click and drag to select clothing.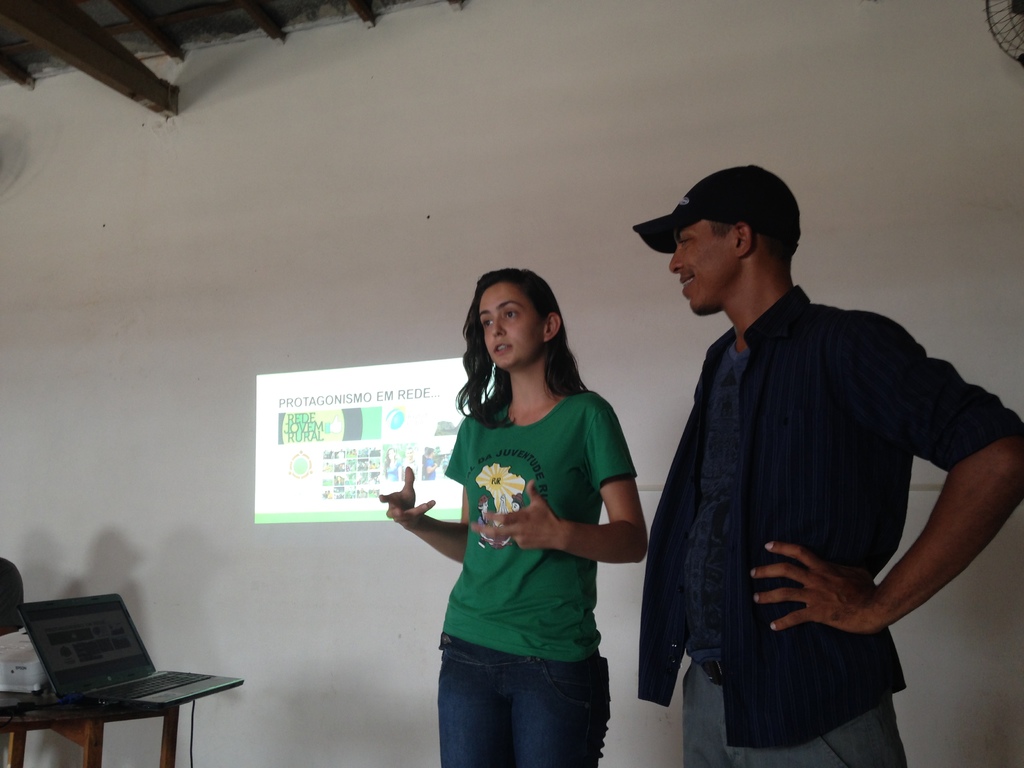
Selection: 640/243/980/749.
